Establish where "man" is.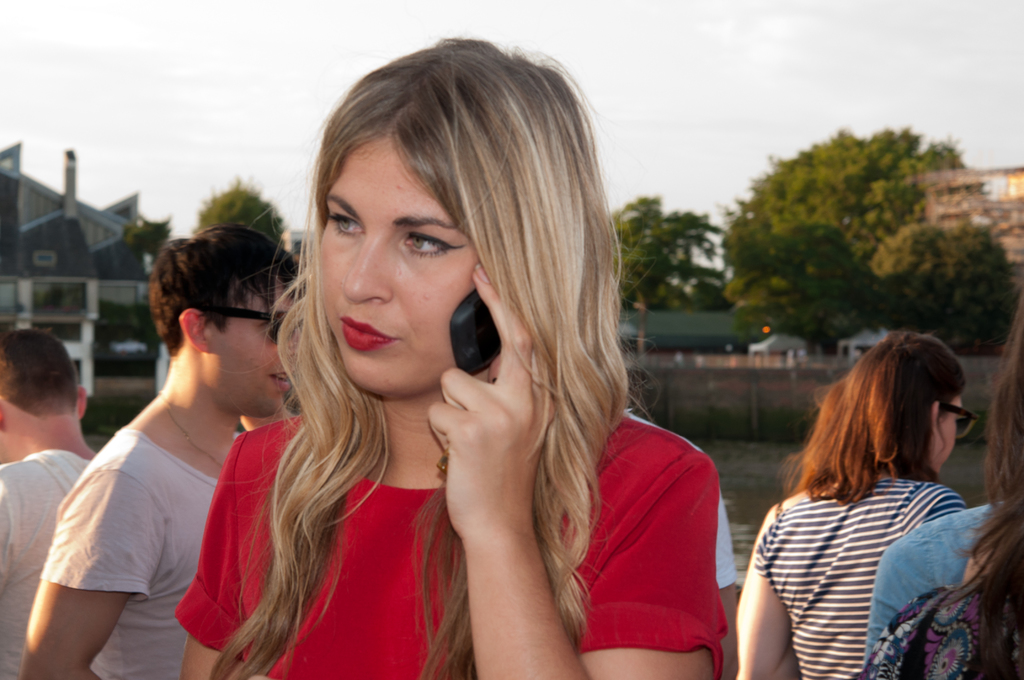
Established at bbox(0, 327, 104, 679).
